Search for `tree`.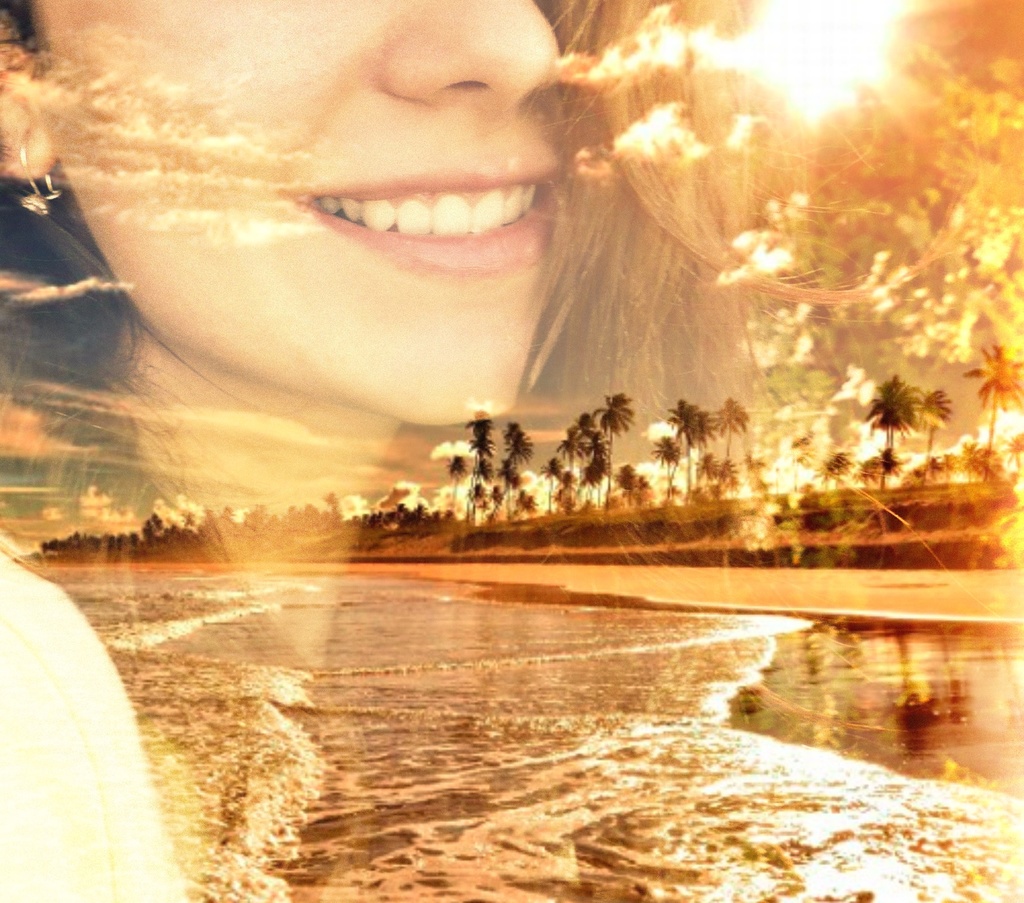
Found at box=[719, 389, 753, 507].
